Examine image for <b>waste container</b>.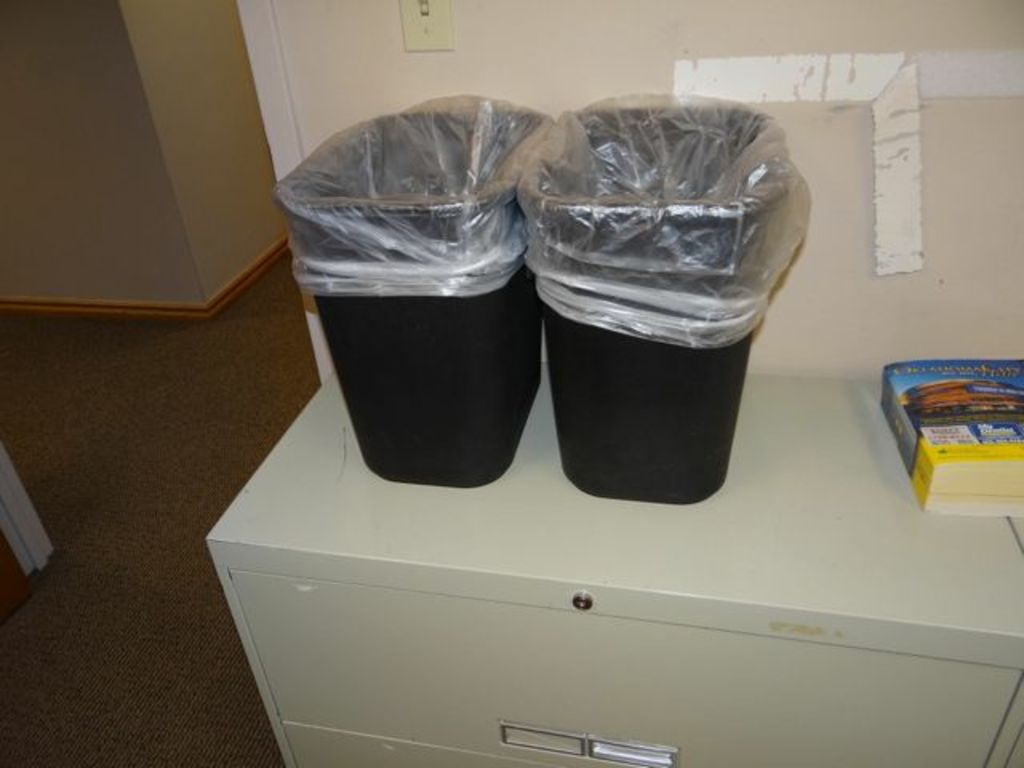
Examination result: rect(528, 110, 758, 504).
